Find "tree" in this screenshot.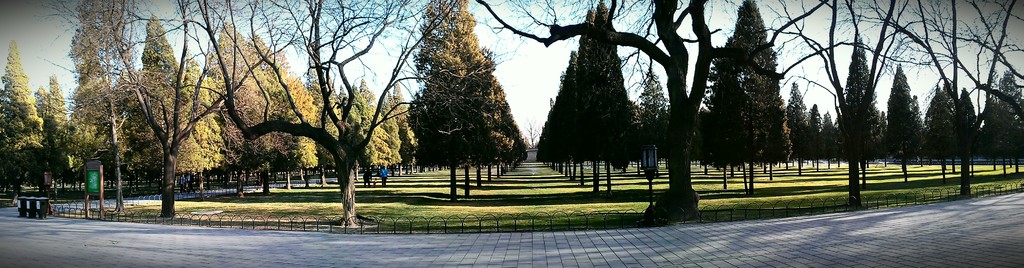
The bounding box for "tree" is [348, 78, 420, 191].
